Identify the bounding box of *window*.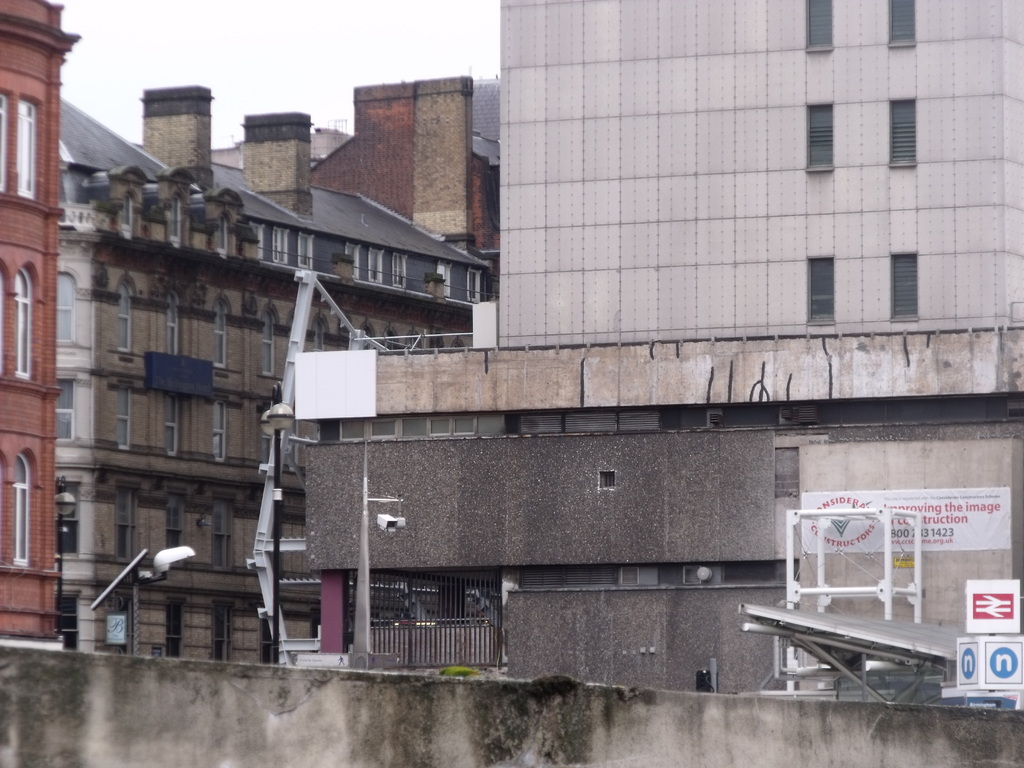
{"left": 0, "top": 88, "right": 9, "bottom": 195}.
